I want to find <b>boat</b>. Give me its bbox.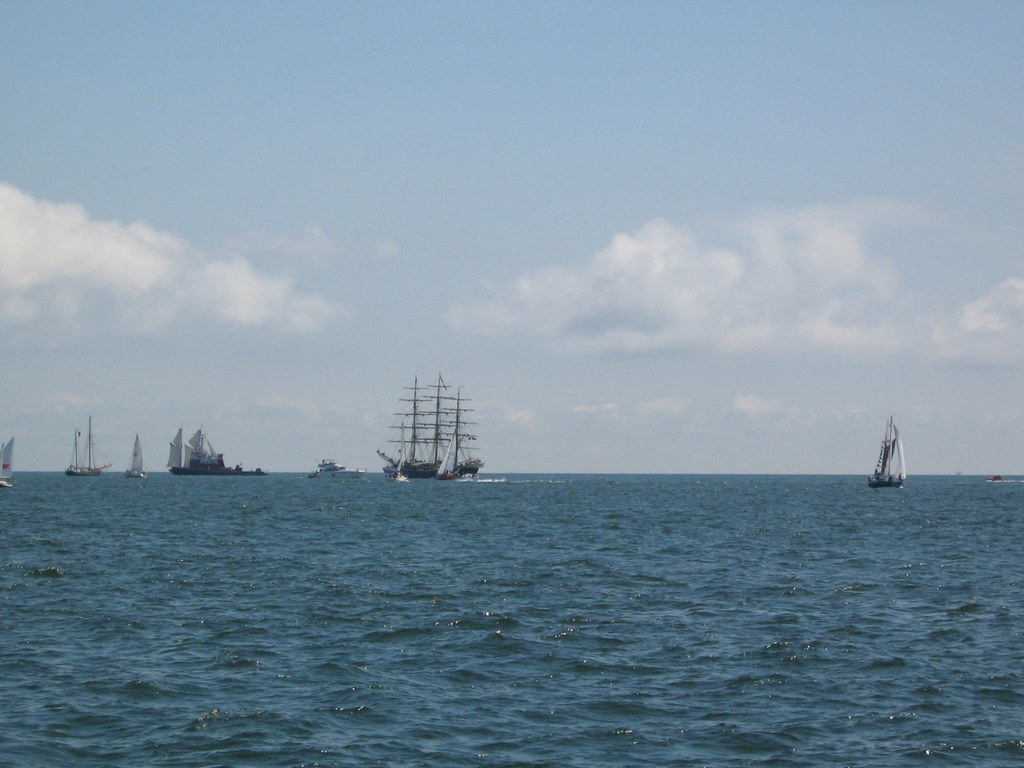
868, 417, 907, 493.
